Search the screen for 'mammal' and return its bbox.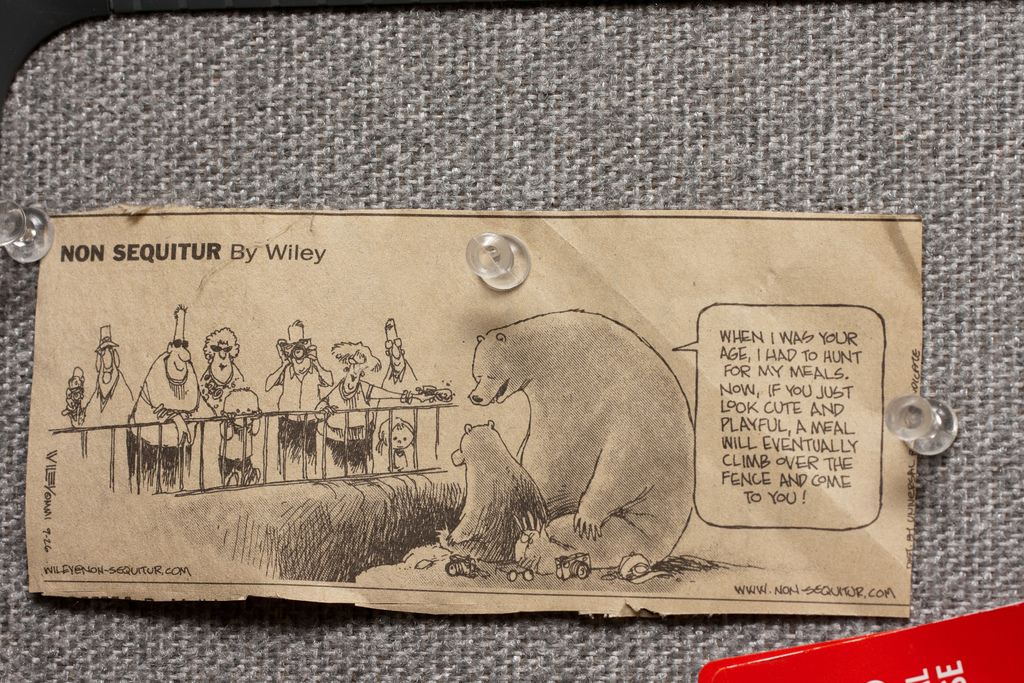
Found: 424:417:551:564.
